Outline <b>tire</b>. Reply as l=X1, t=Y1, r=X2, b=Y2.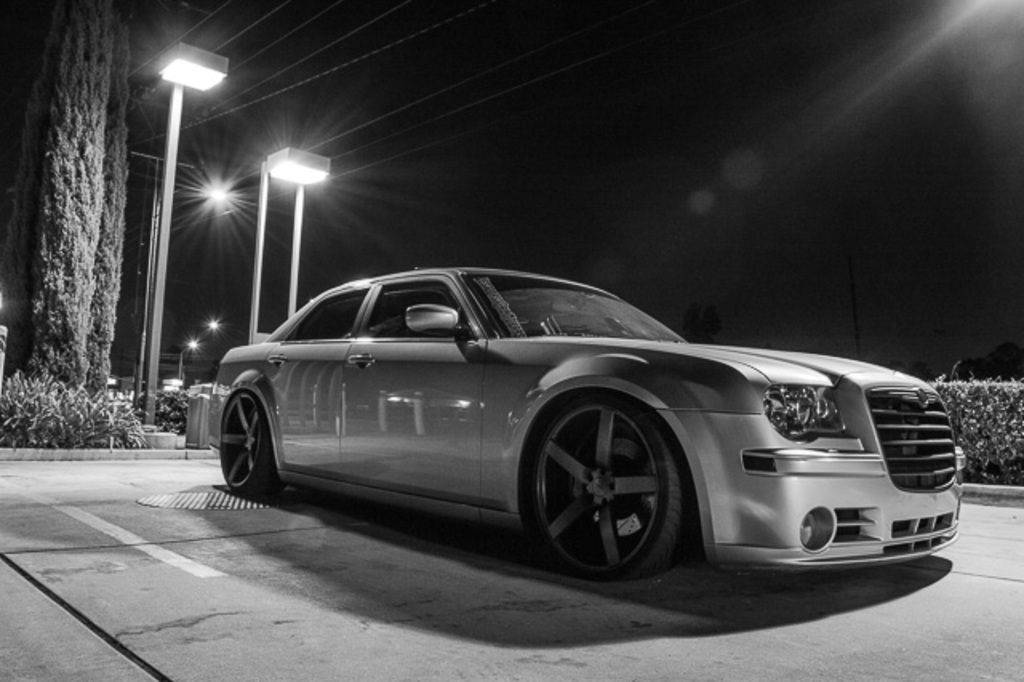
l=514, t=391, r=690, b=584.
